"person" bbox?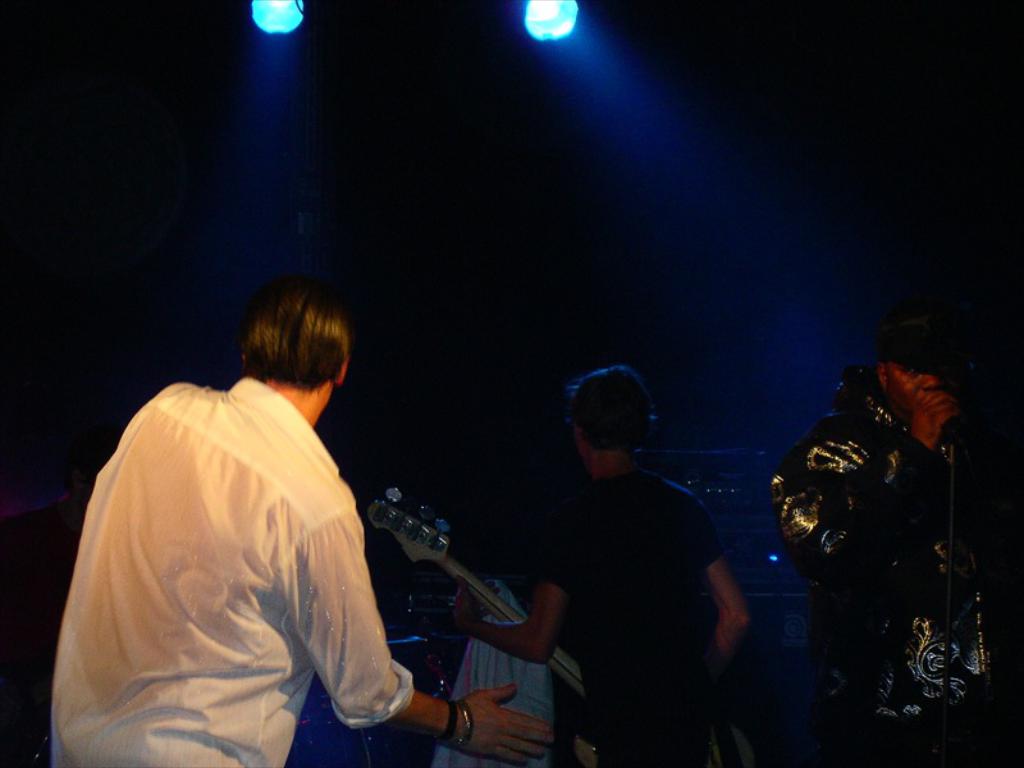
crop(776, 306, 991, 756)
